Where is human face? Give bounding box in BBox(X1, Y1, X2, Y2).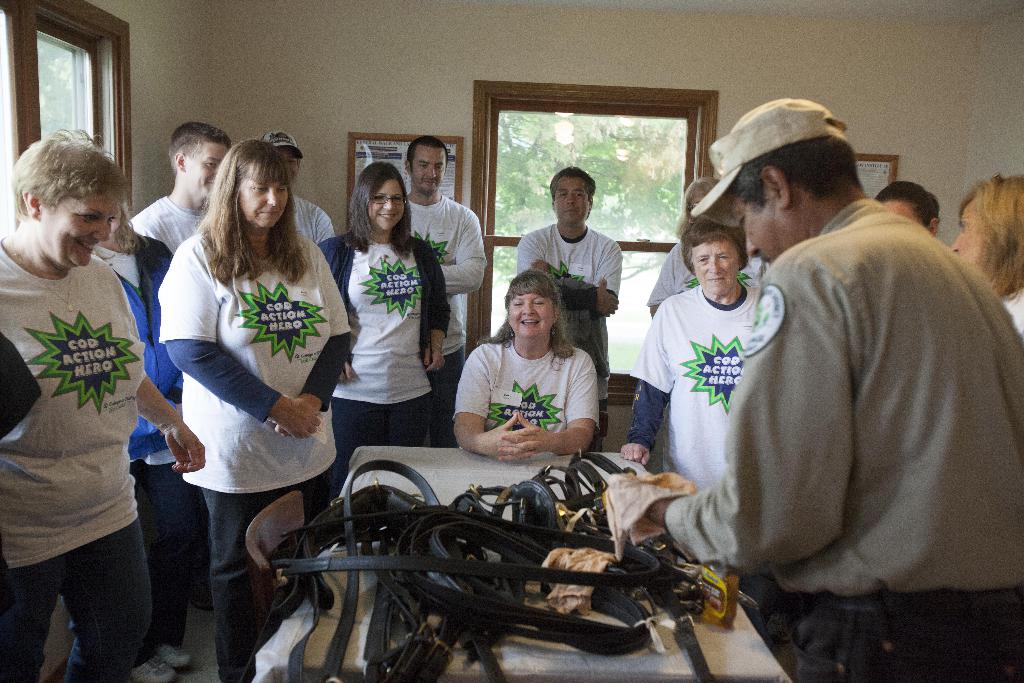
BBox(188, 145, 230, 194).
